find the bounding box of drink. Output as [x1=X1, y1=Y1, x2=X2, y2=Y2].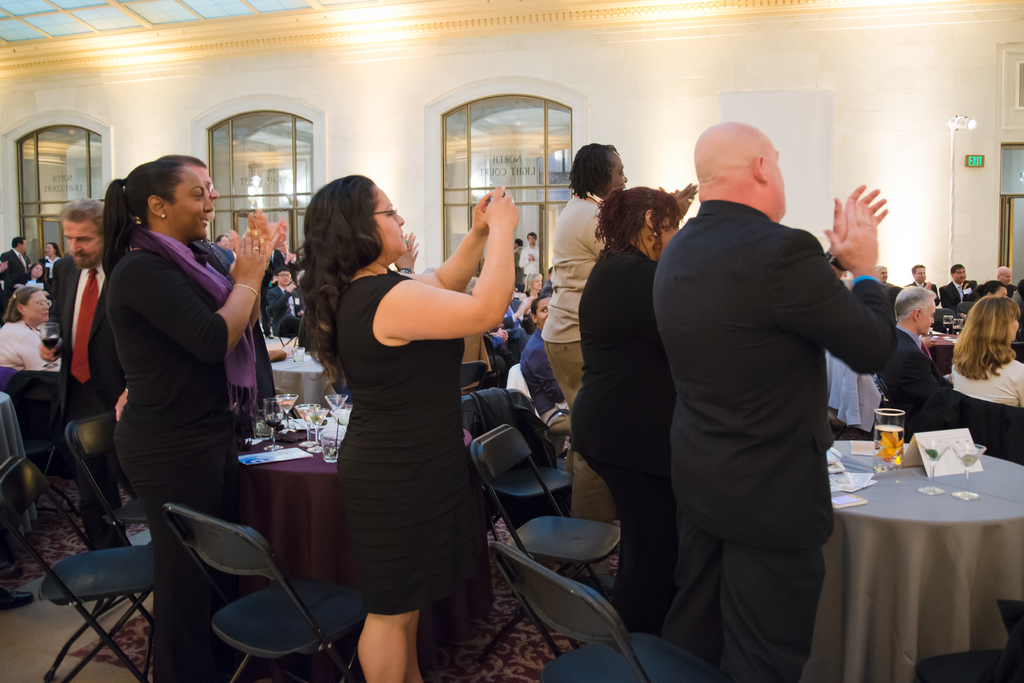
[x1=263, y1=419, x2=282, y2=427].
